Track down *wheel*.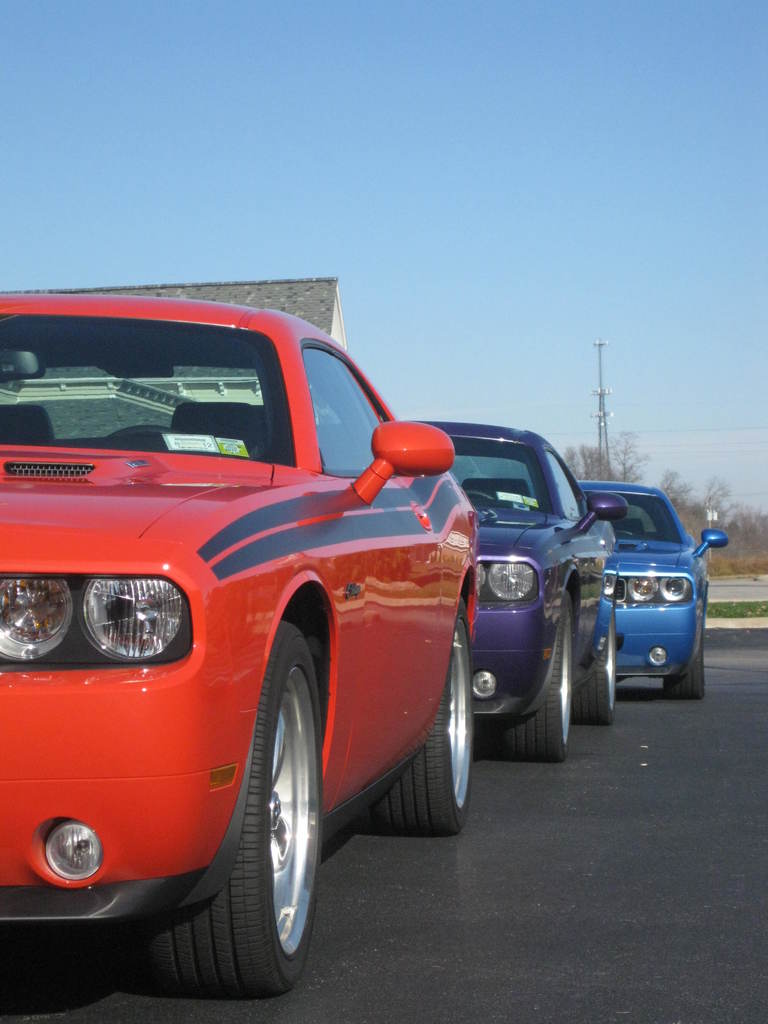
Tracked to bbox=[614, 529, 636, 536].
